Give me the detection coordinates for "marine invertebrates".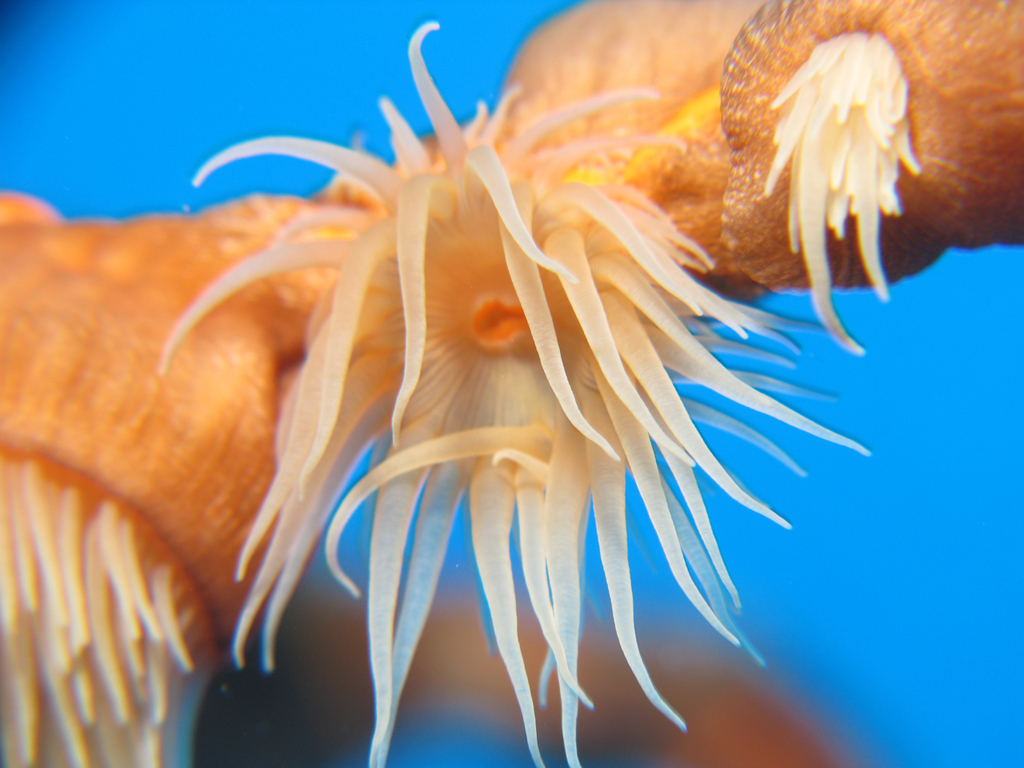
{"x1": 0, "y1": 150, "x2": 405, "y2": 767}.
